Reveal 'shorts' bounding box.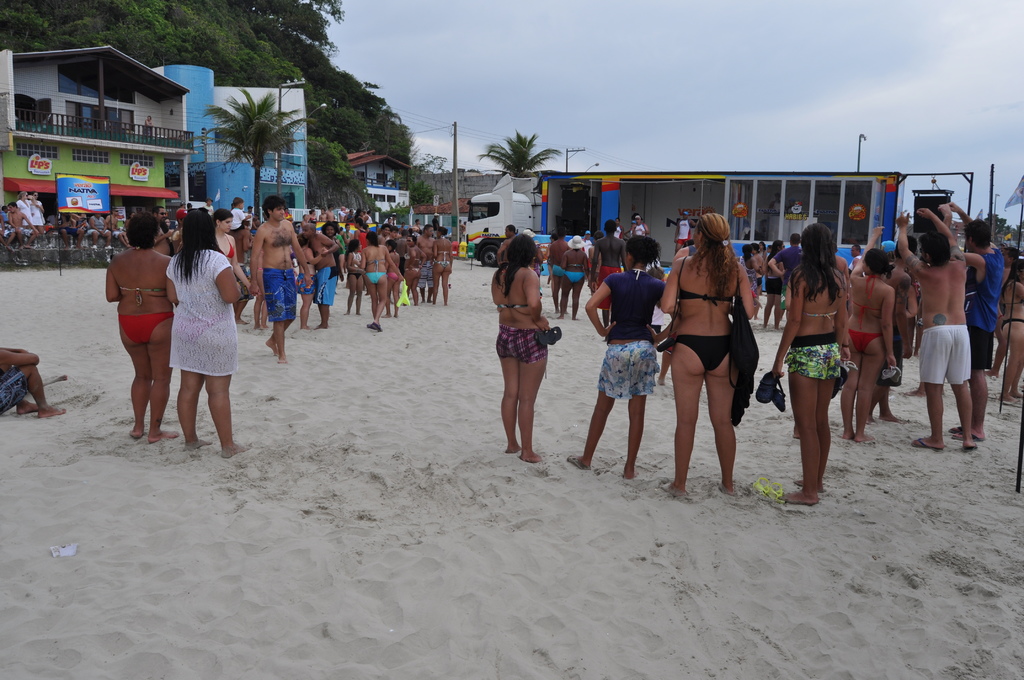
Revealed: [x1=595, y1=267, x2=619, y2=309].
